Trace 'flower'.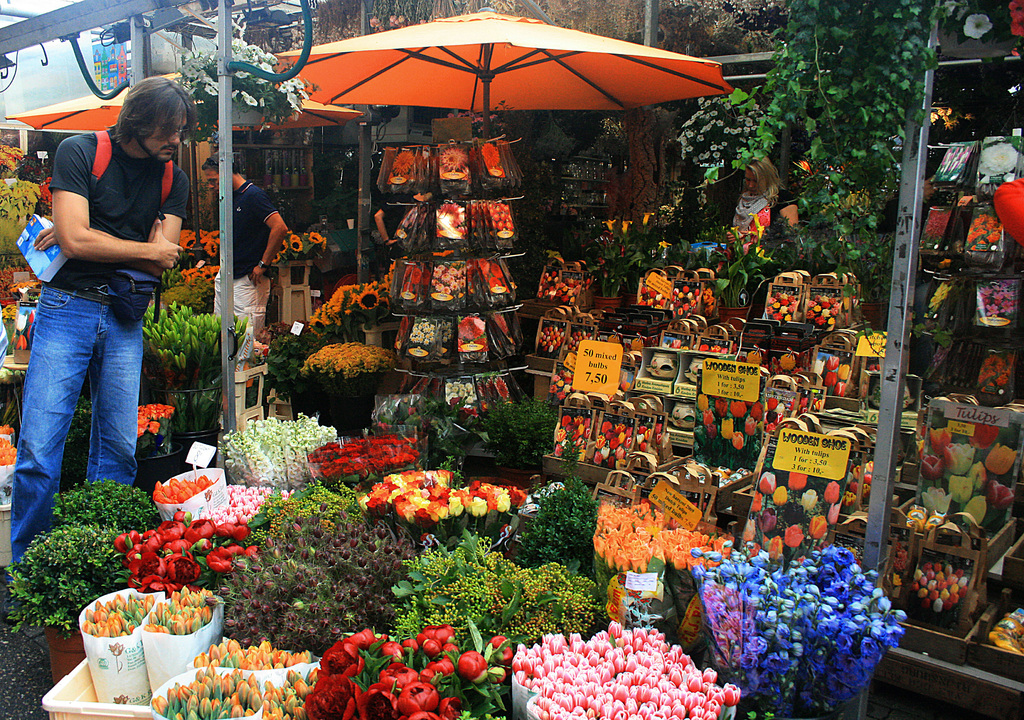
Traced to 945,0,966,13.
